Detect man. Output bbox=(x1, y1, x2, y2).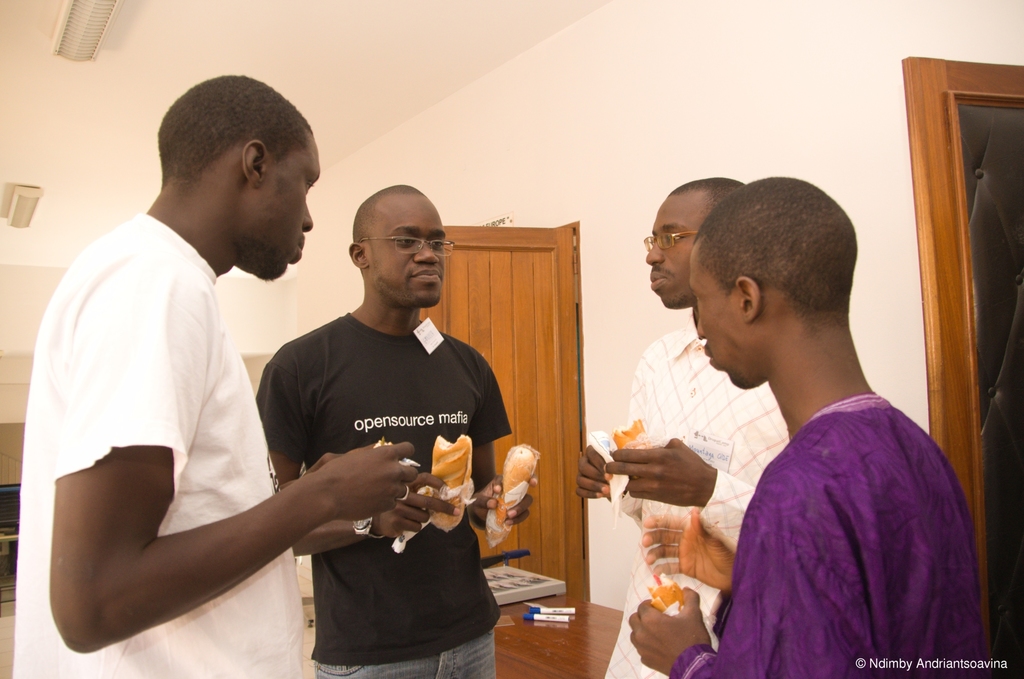
bbox=(253, 179, 535, 678).
